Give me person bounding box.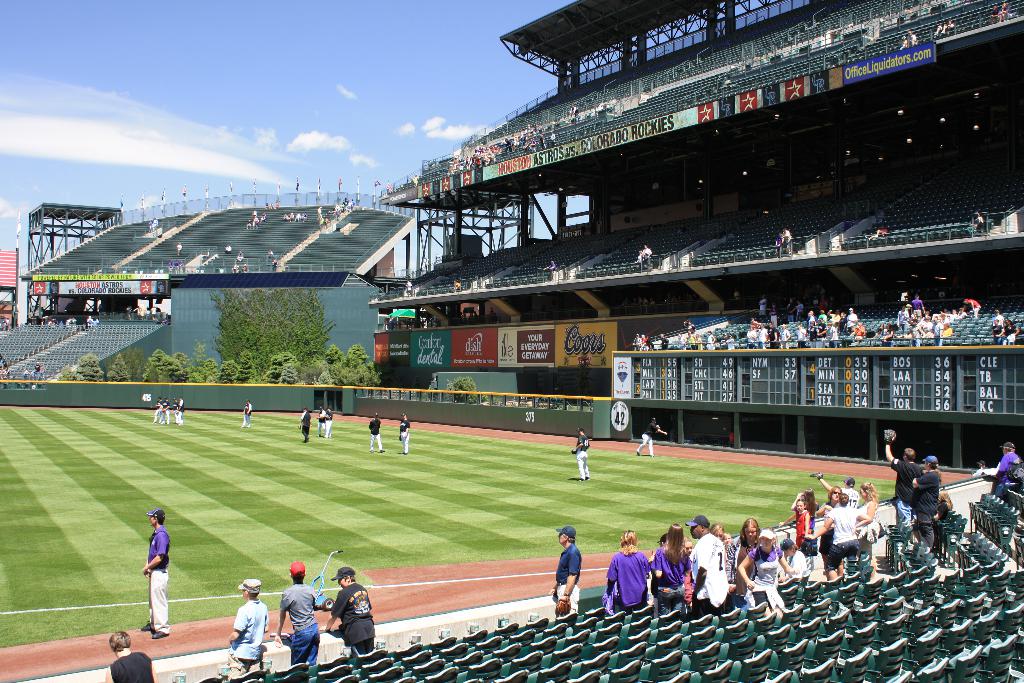
bbox=[991, 440, 1020, 498].
